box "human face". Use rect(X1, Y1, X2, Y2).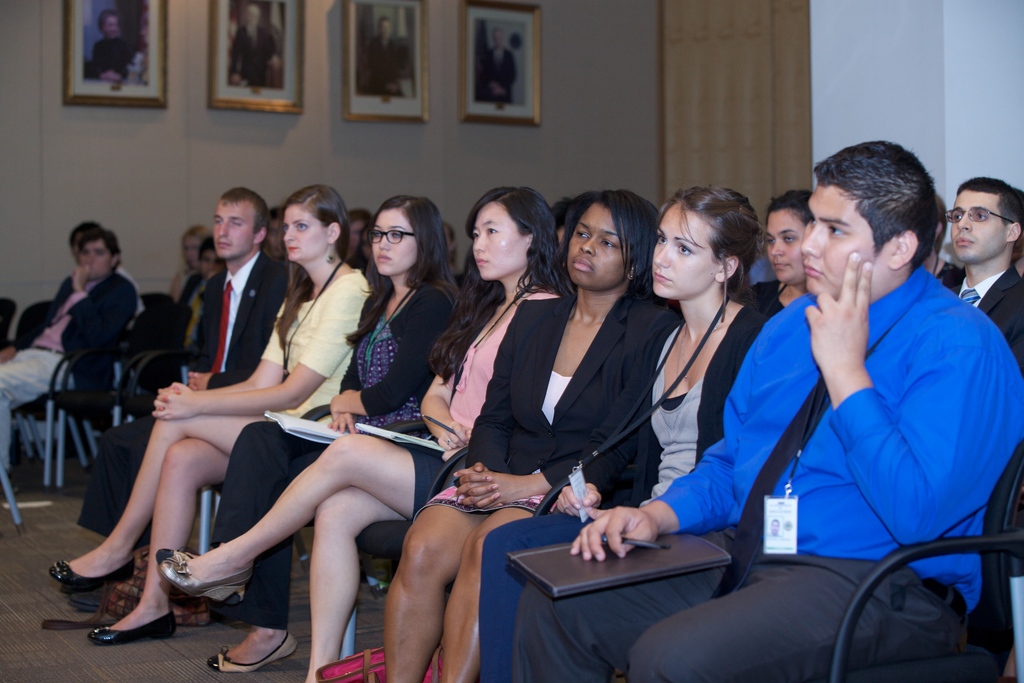
rect(652, 211, 714, 299).
